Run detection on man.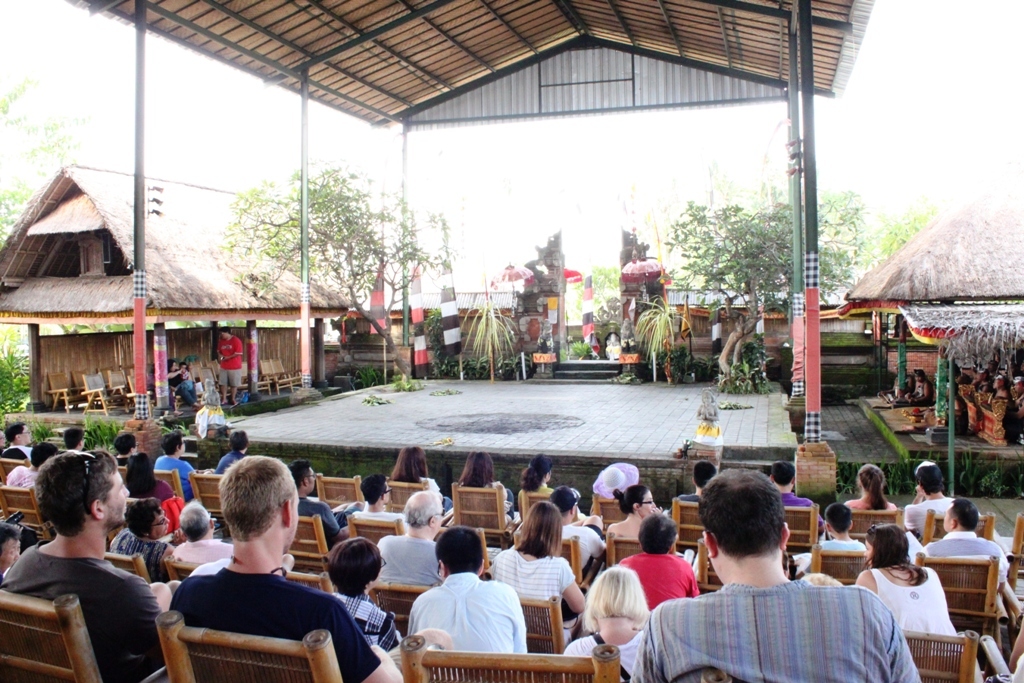
Result: (left=626, top=465, right=922, bottom=682).
